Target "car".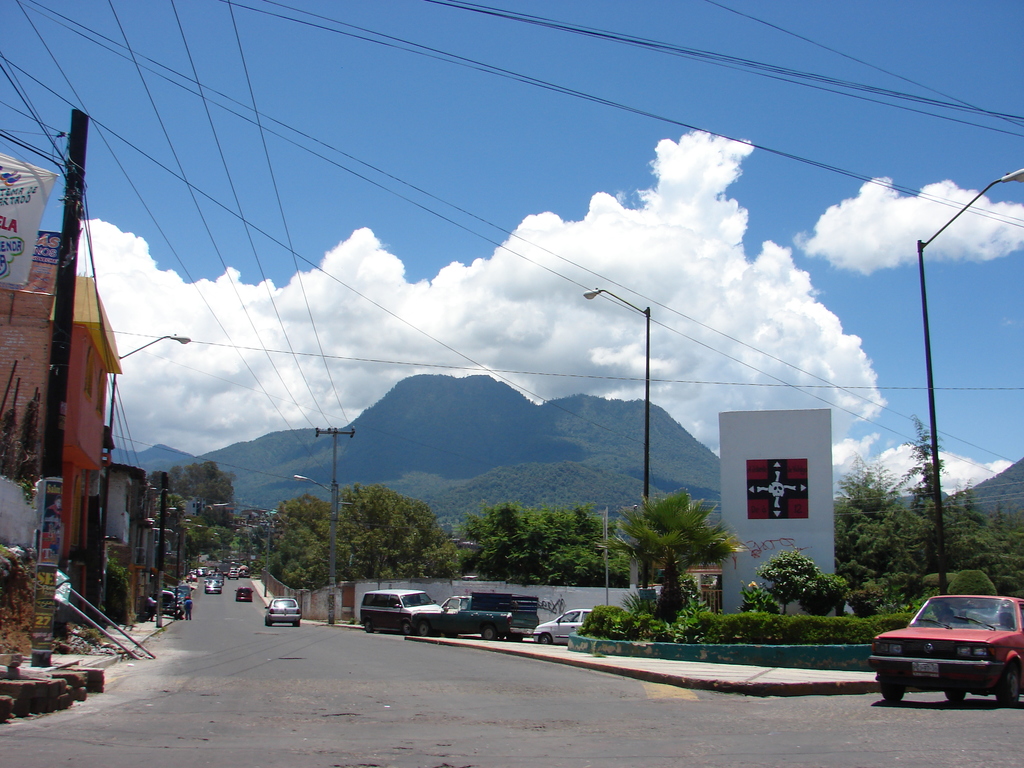
Target region: x1=404, y1=588, x2=547, y2=651.
